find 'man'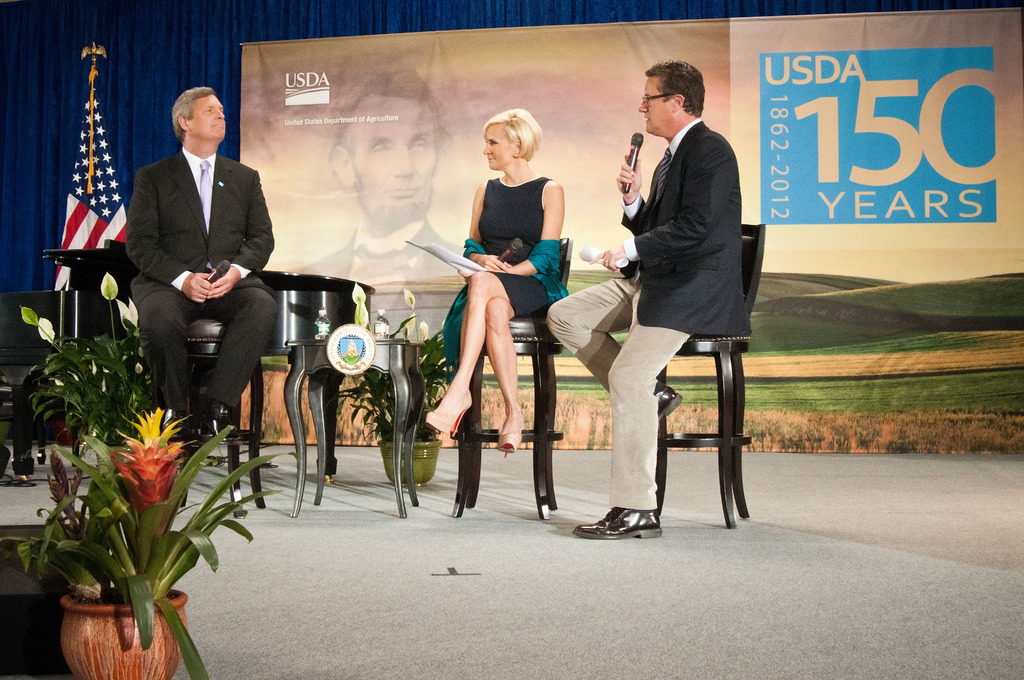
box=[295, 68, 461, 343]
